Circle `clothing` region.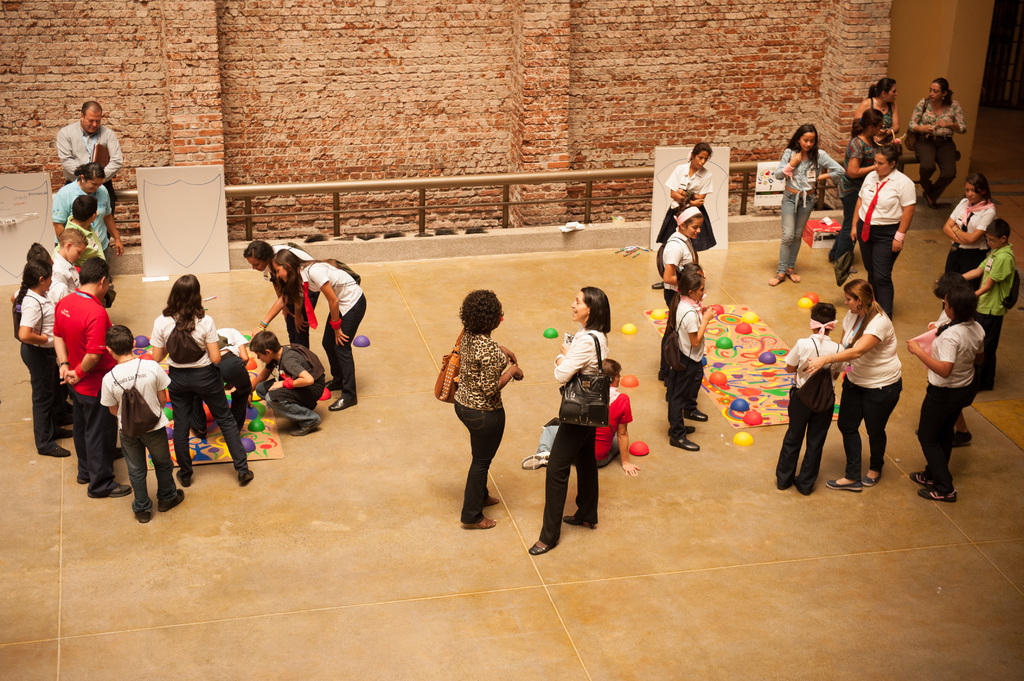
Region: (858,164,915,312).
